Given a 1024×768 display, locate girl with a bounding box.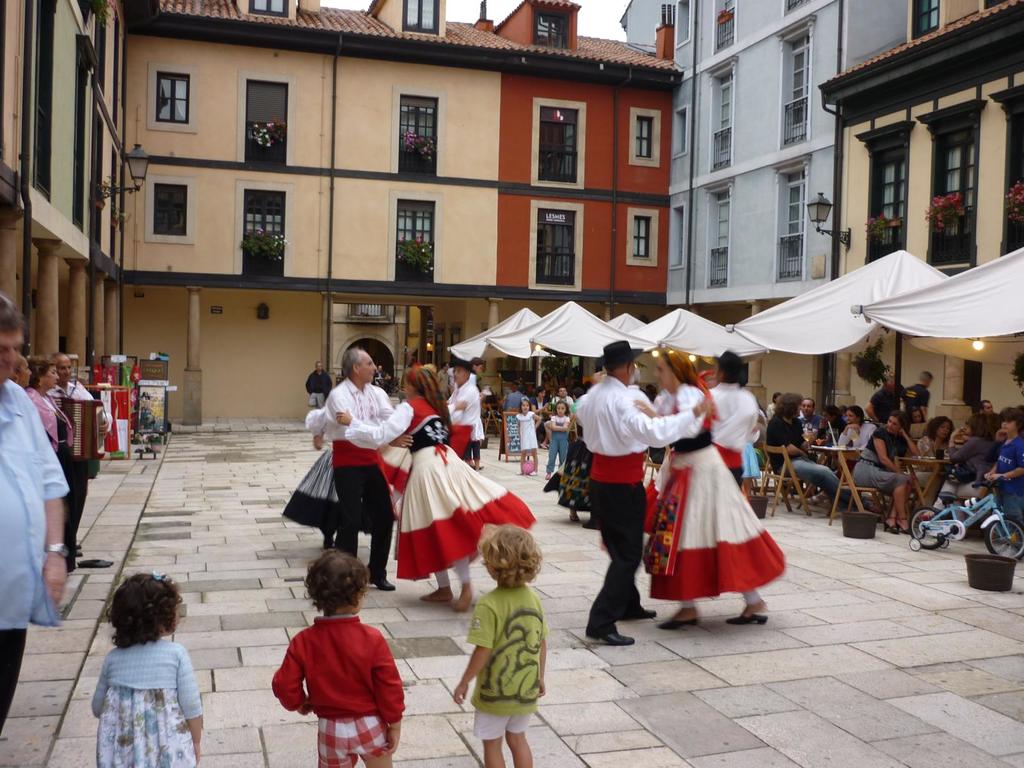
Located: {"x1": 908, "y1": 417, "x2": 952, "y2": 502}.
